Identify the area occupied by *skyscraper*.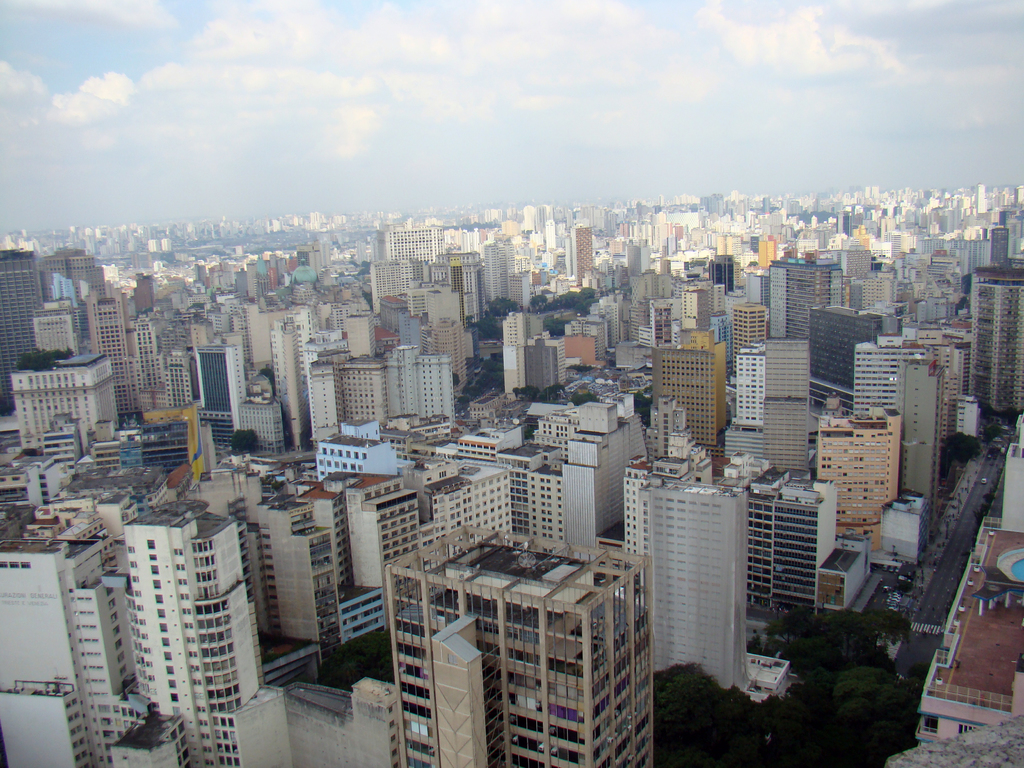
Area: pyautogui.locateOnScreen(620, 445, 751, 689).
